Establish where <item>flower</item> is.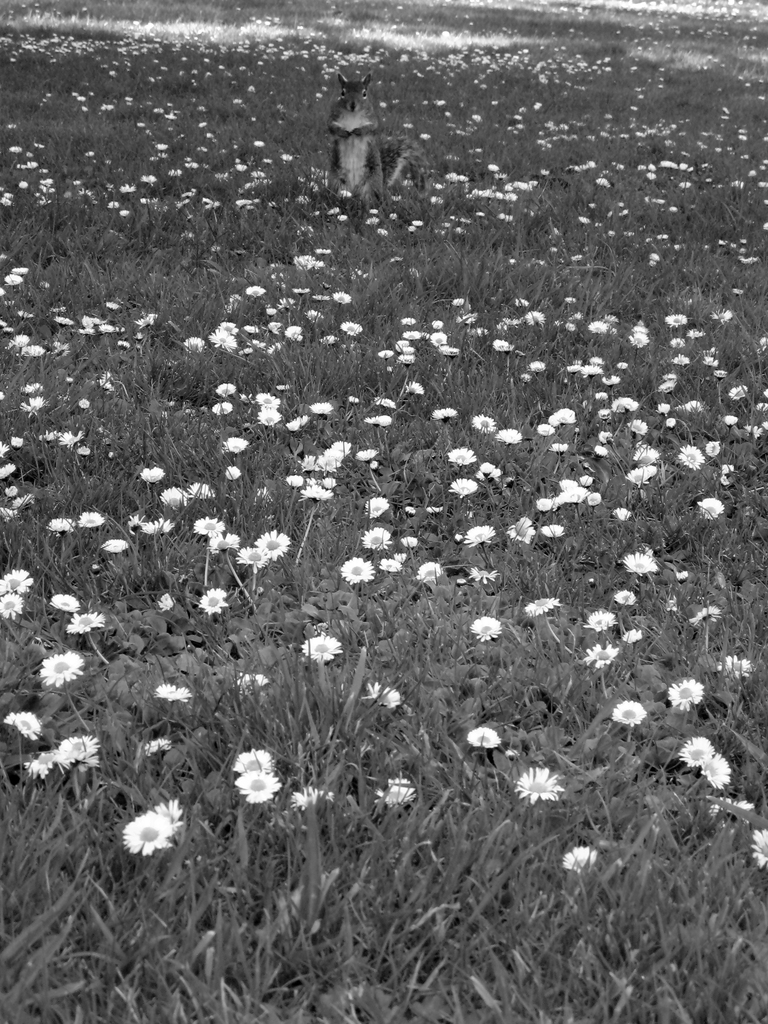
Established at rect(361, 524, 387, 550).
